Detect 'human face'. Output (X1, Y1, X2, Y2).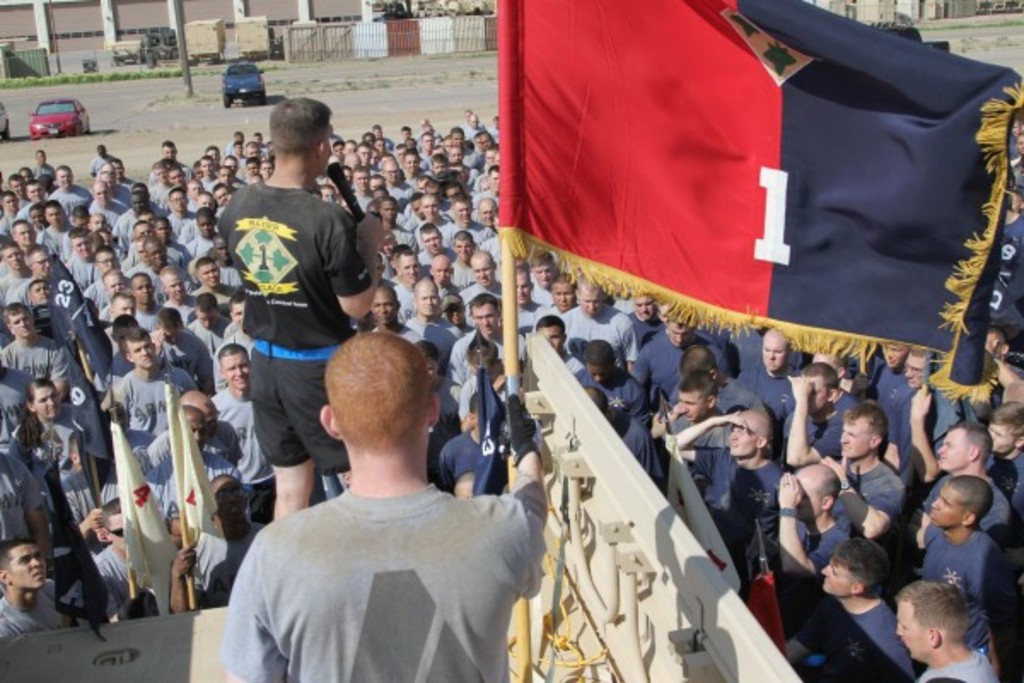
(899, 348, 934, 396).
